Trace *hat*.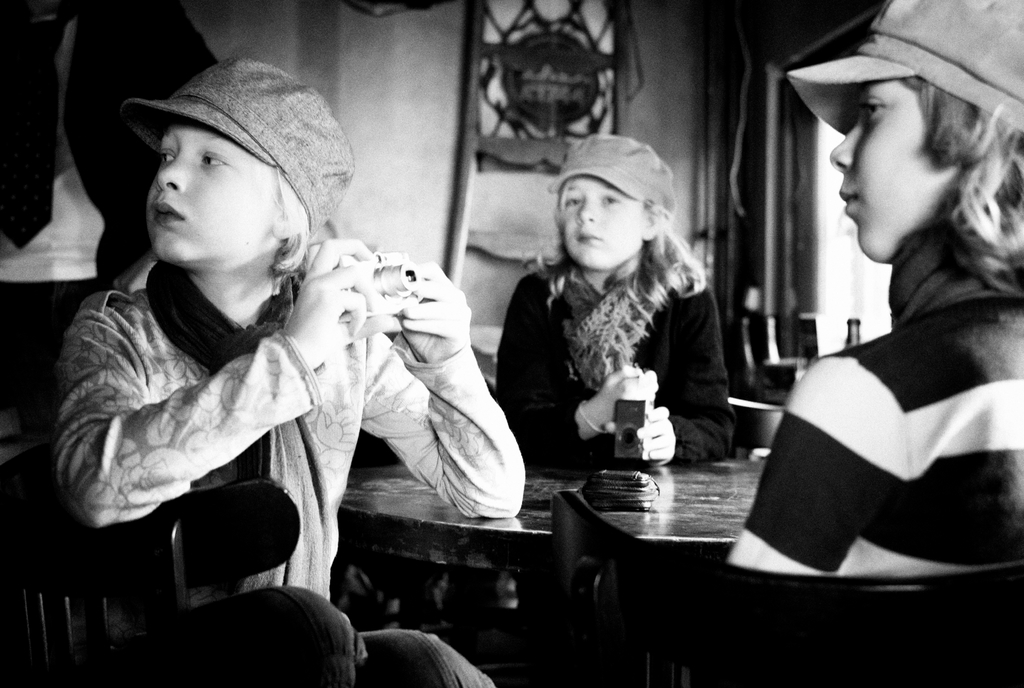
Traced to BBox(787, 0, 1023, 136).
